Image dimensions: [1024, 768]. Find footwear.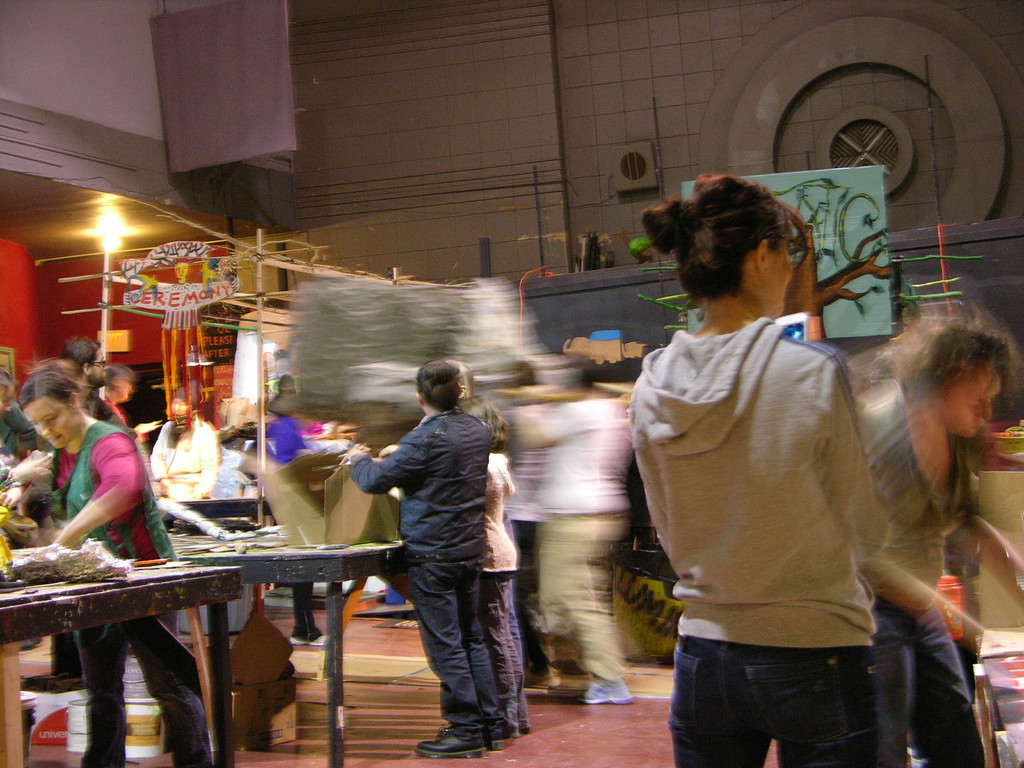
pyautogui.locateOnScreen(287, 638, 305, 651).
